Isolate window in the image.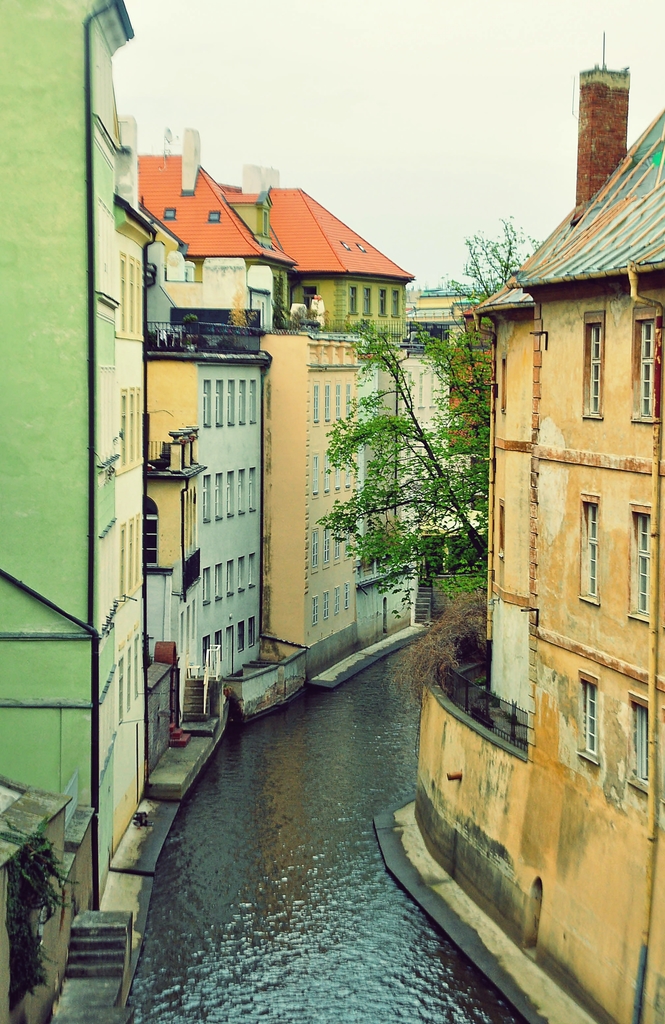
Isolated region: 332, 585, 341, 616.
